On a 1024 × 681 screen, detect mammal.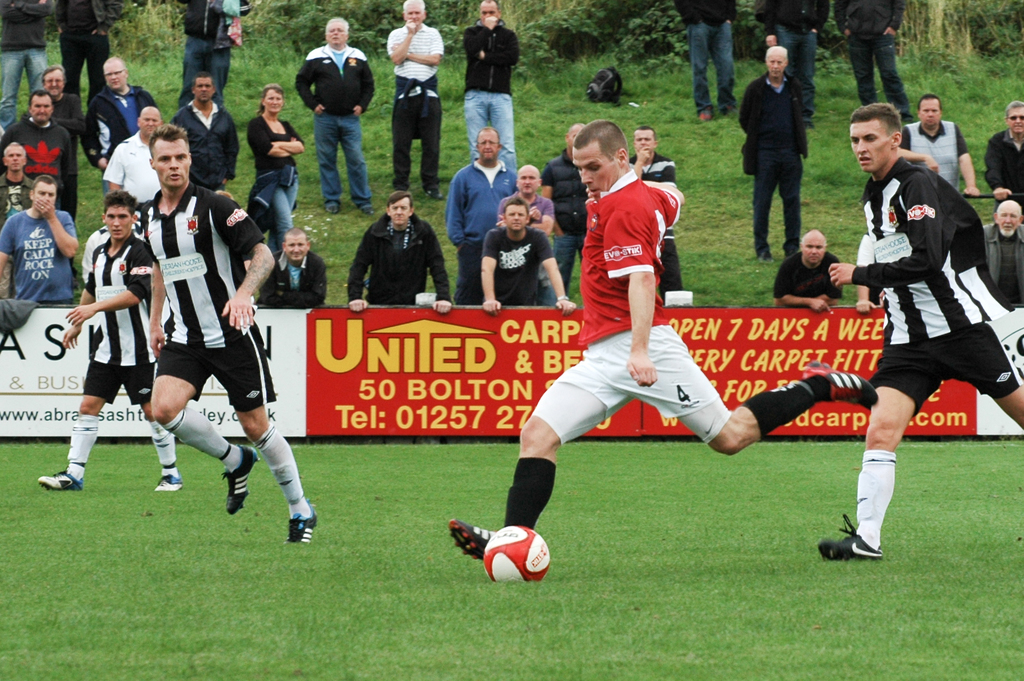
x1=772 y1=230 x2=843 y2=311.
